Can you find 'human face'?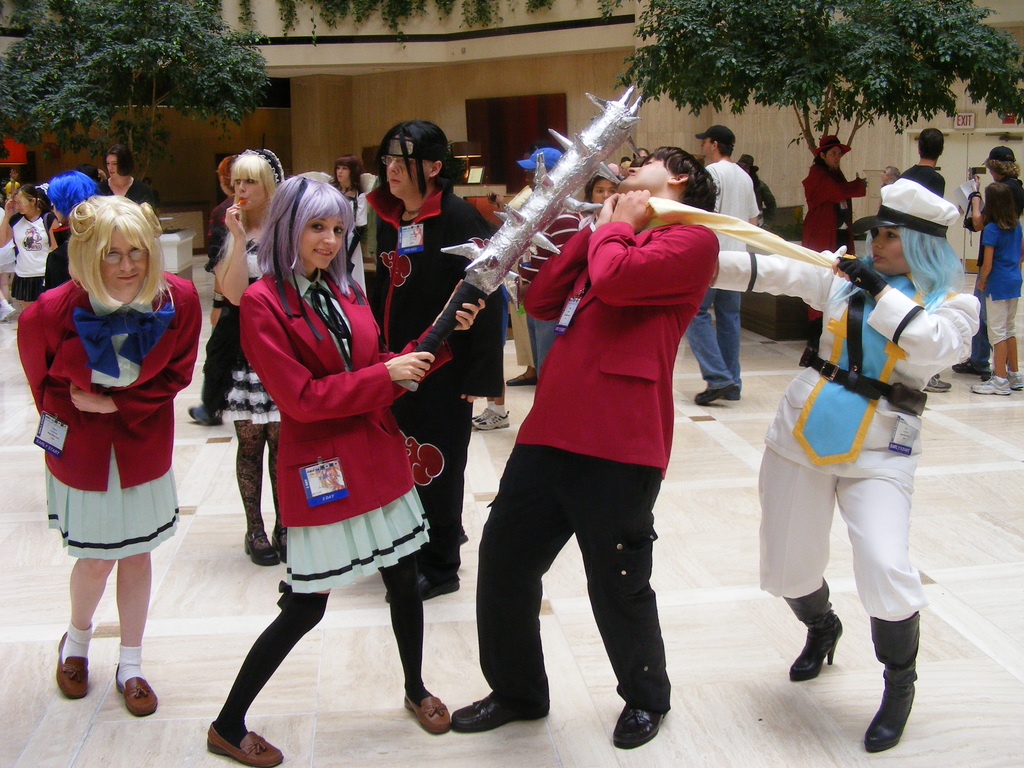
Yes, bounding box: box(101, 225, 147, 300).
